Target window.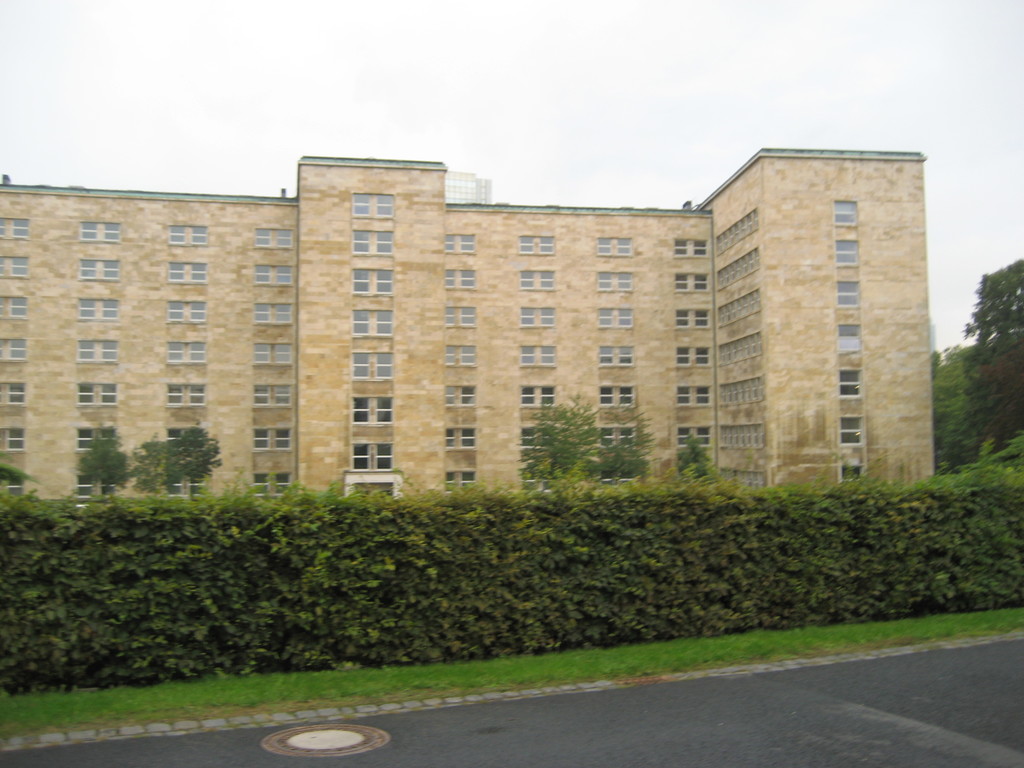
Target region: (598, 383, 636, 404).
